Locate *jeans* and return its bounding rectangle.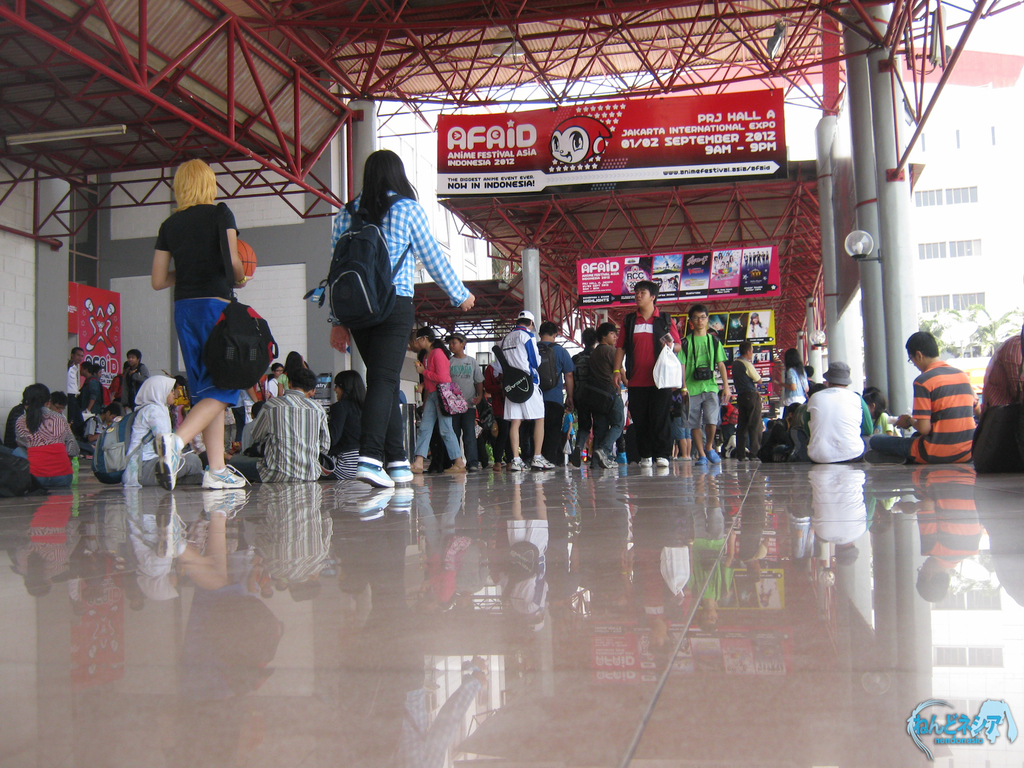
x1=234, y1=410, x2=243, y2=442.
